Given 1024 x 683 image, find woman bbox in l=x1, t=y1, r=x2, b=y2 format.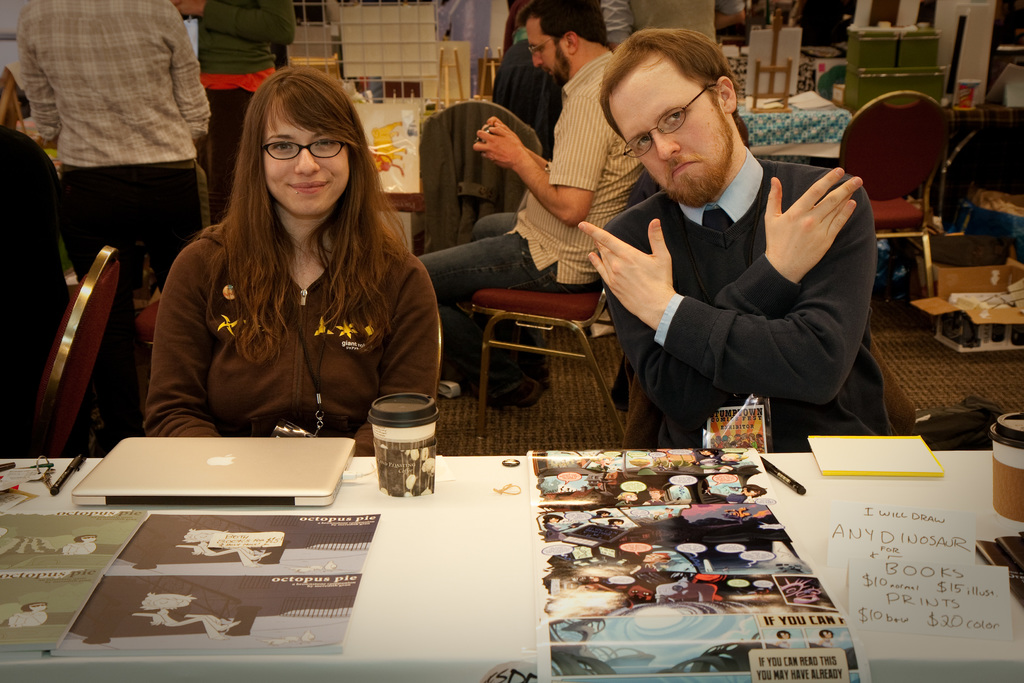
l=132, t=53, r=453, b=471.
